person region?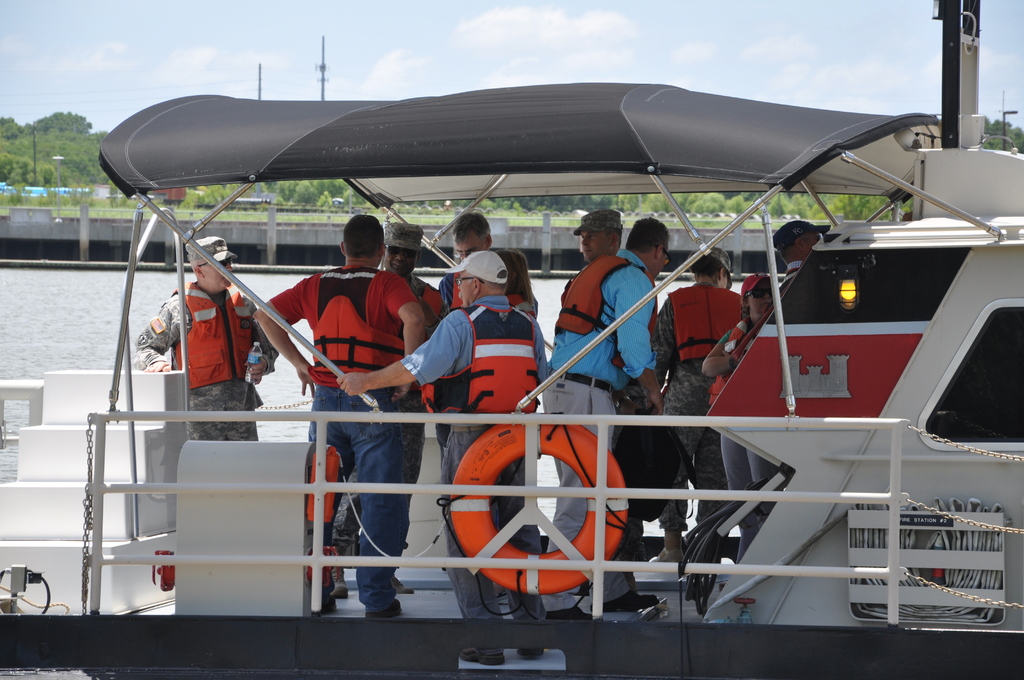
131 234 278 446
